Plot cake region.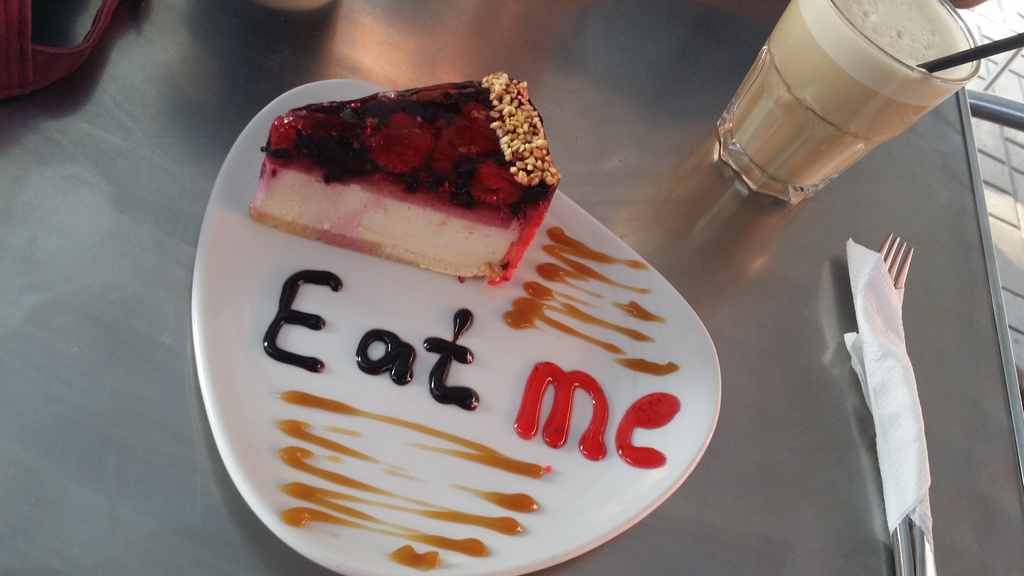
Plotted at bbox(246, 67, 561, 281).
